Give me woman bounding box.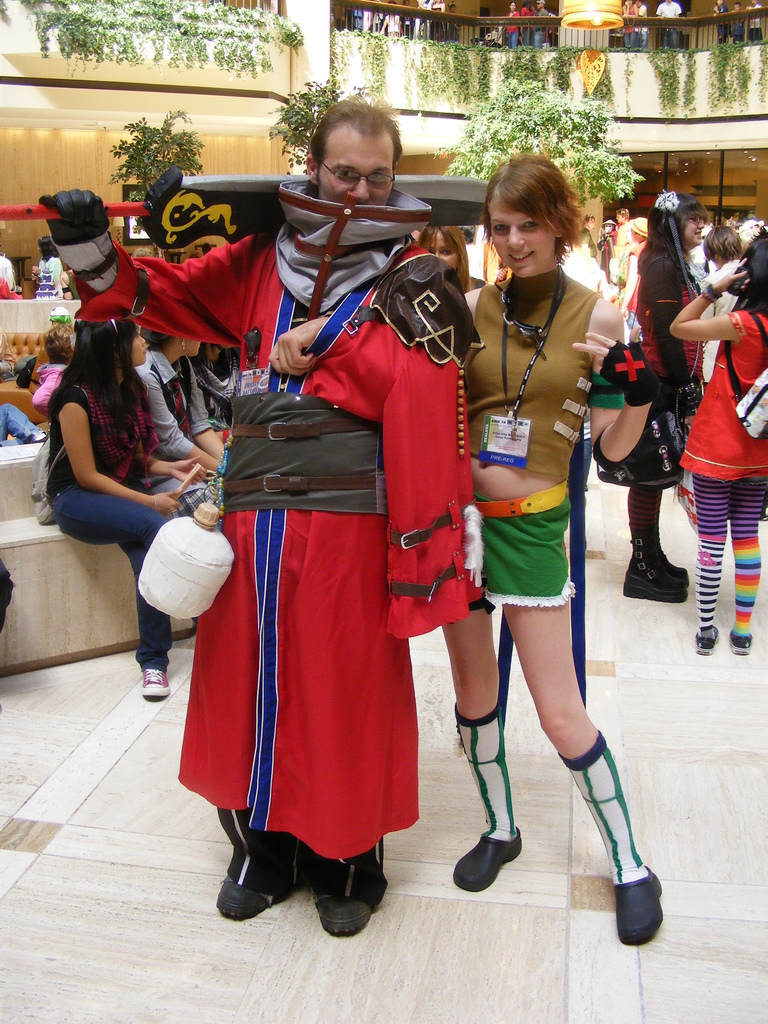
box(136, 330, 230, 498).
